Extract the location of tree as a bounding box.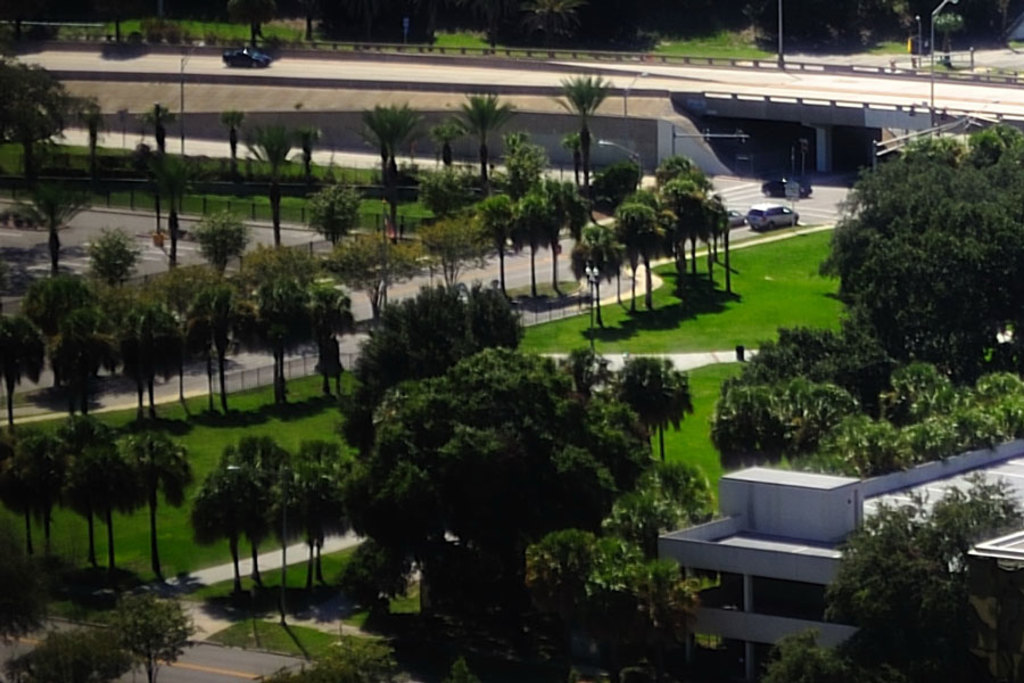
pyautogui.locateOnScreen(760, 475, 1023, 682).
